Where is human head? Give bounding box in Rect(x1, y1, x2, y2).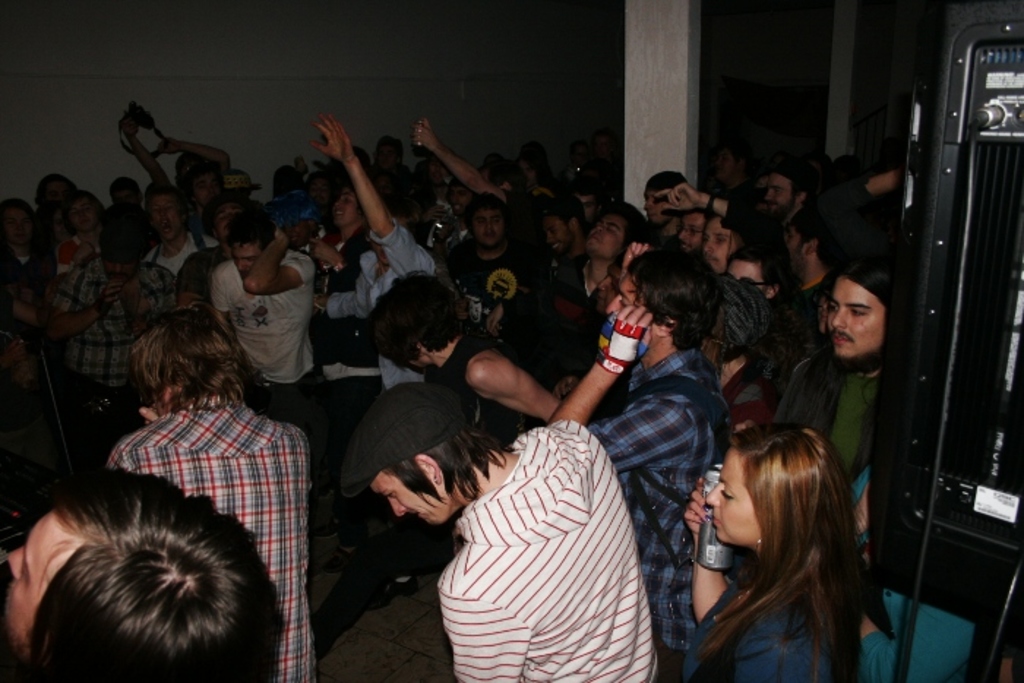
Rect(276, 195, 317, 253).
